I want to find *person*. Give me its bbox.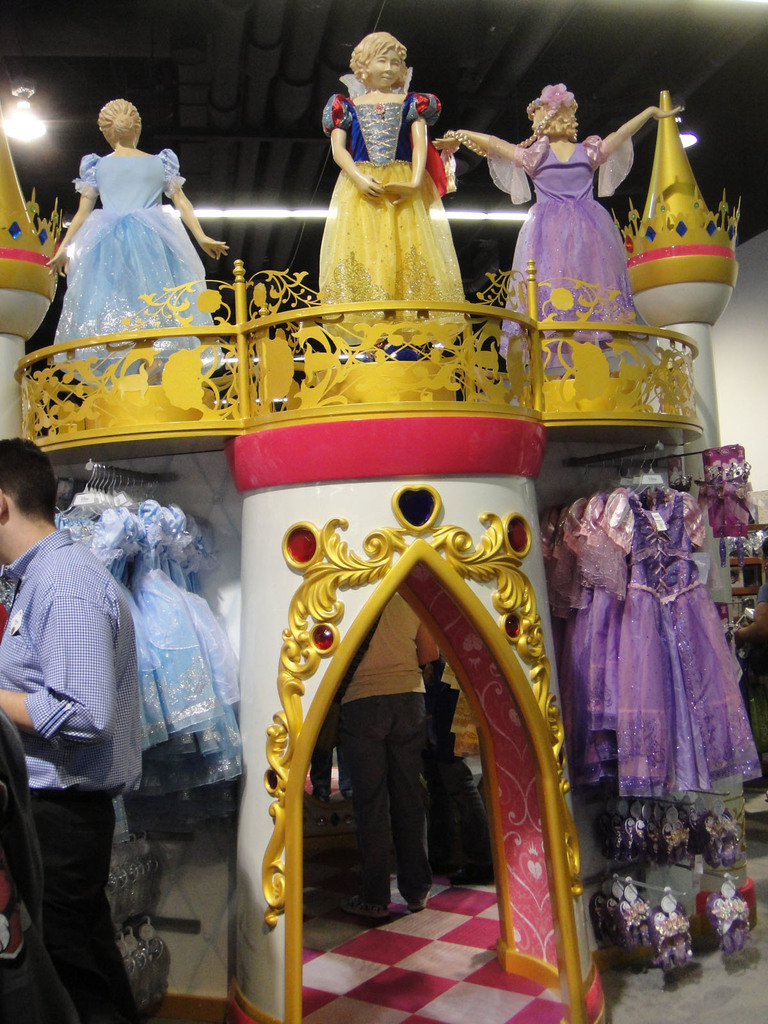
[328,595,447,931].
